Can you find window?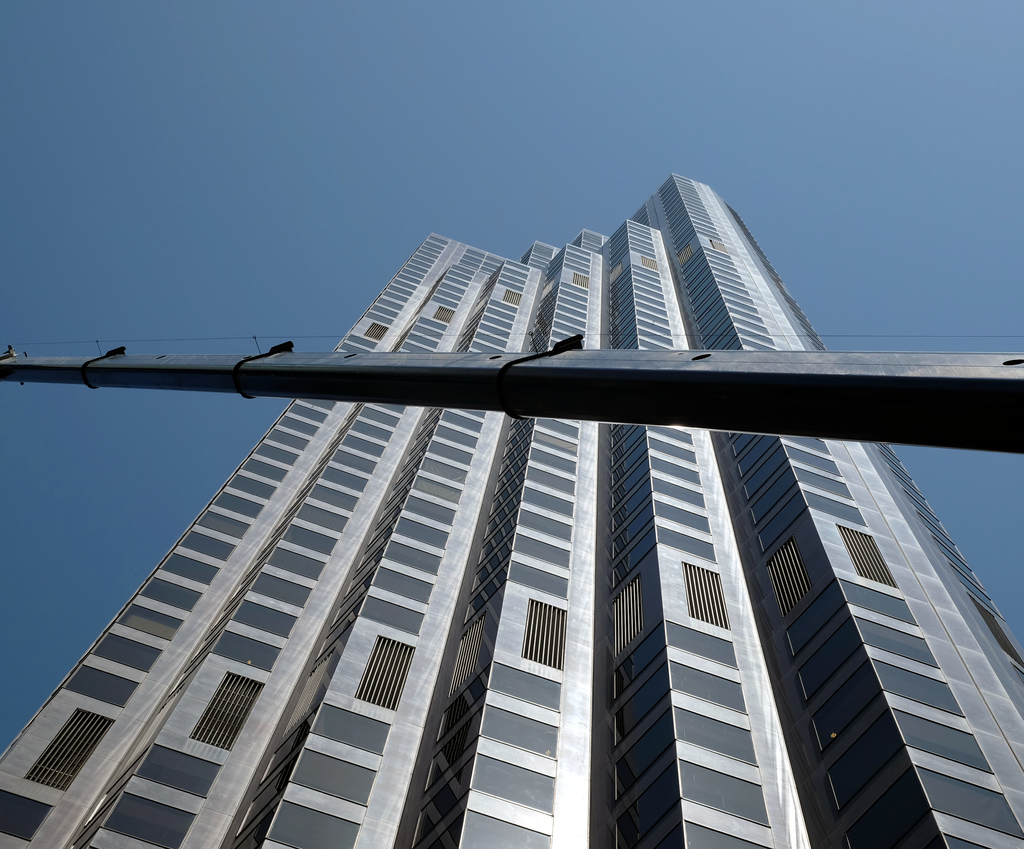
Yes, bounding box: region(351, 637, 414, 710).
